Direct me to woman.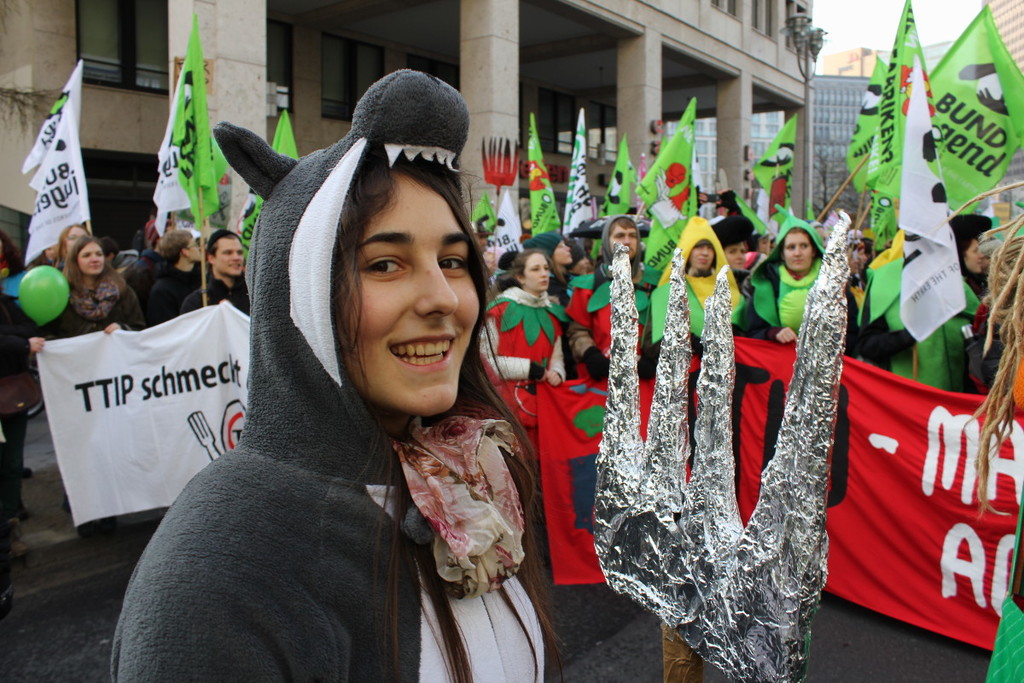
Direction: box=[719, 227, 753, 295].
